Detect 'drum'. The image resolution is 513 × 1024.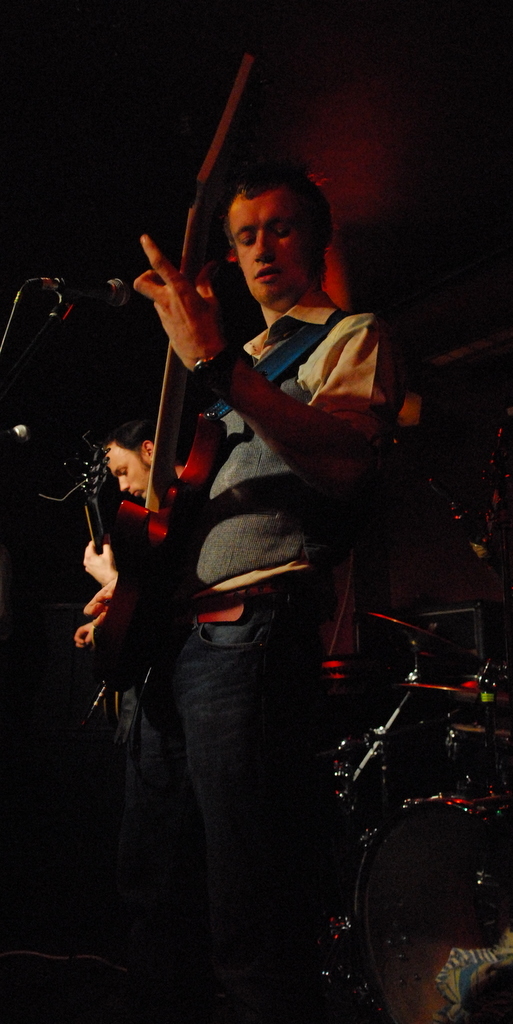
rect(350, 789, 512, 1023).
